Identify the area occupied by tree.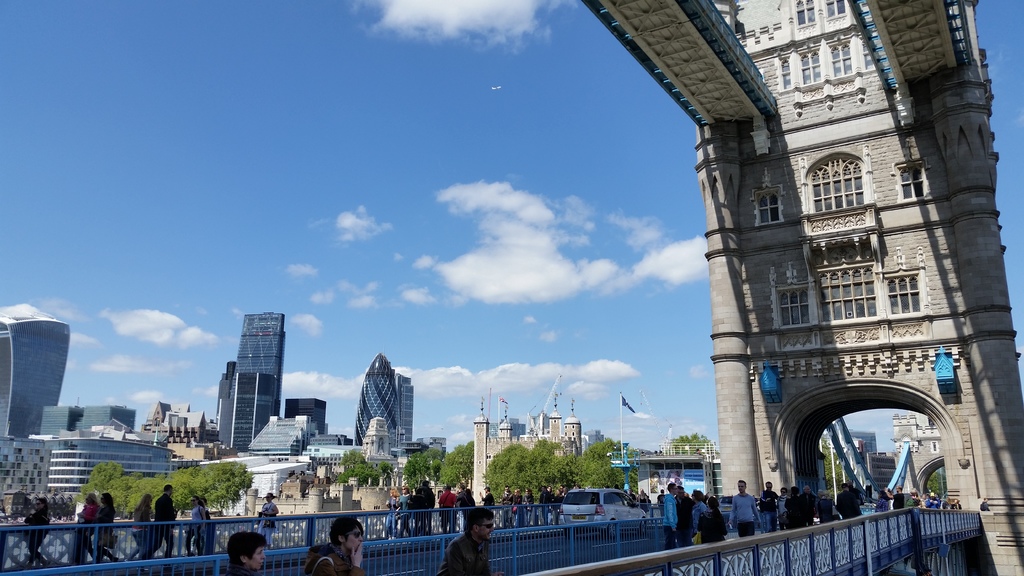
Area: detection(552, 431, 582, 513).
